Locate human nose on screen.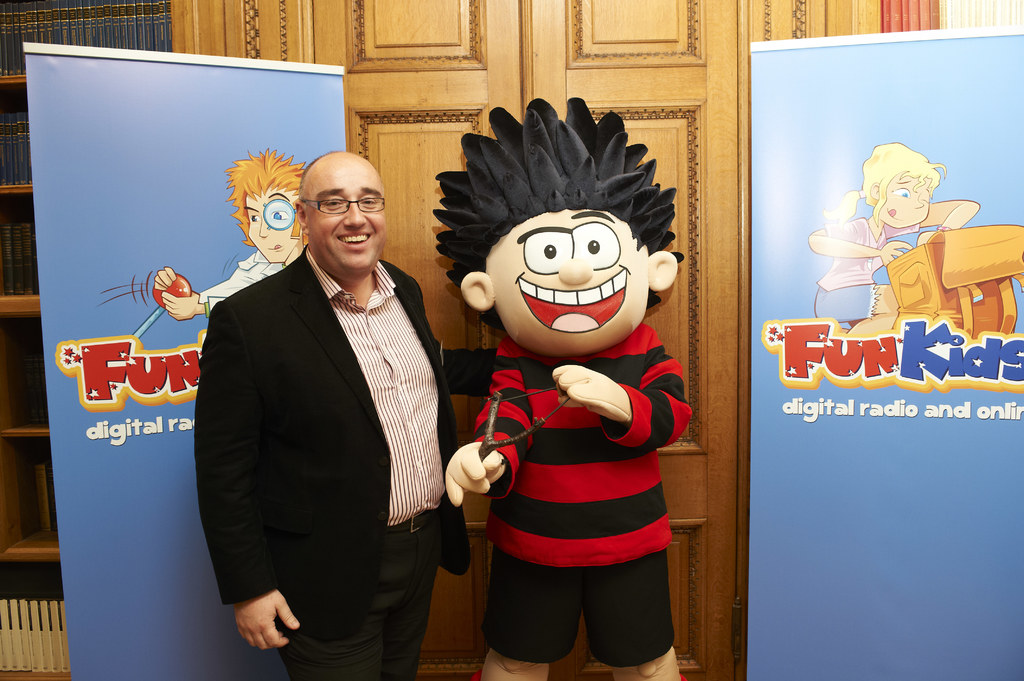
On screen at locate(915, 200, 921, 207).
